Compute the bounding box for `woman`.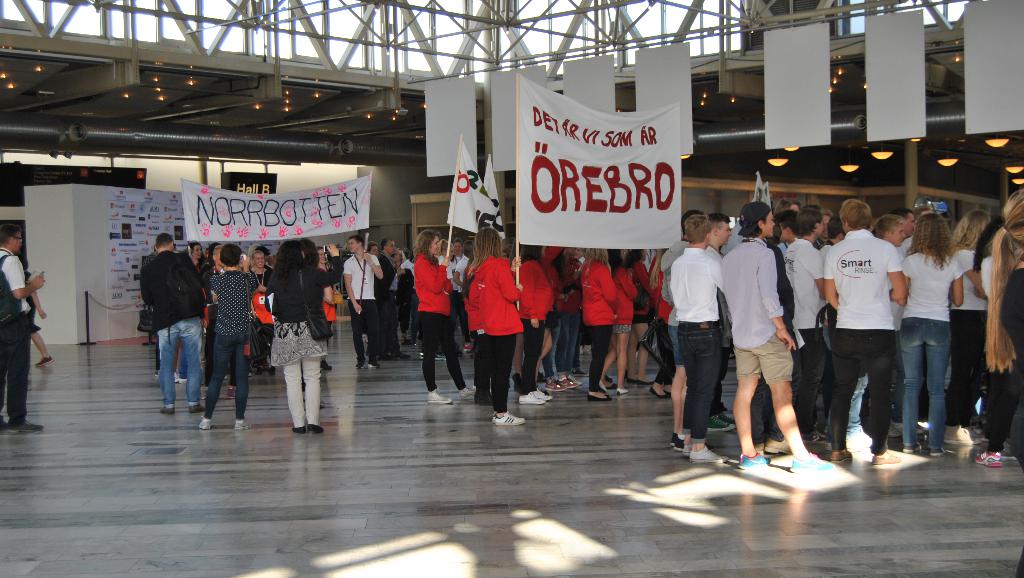
[x1=949, y1=208, x2=994, y2=435].
